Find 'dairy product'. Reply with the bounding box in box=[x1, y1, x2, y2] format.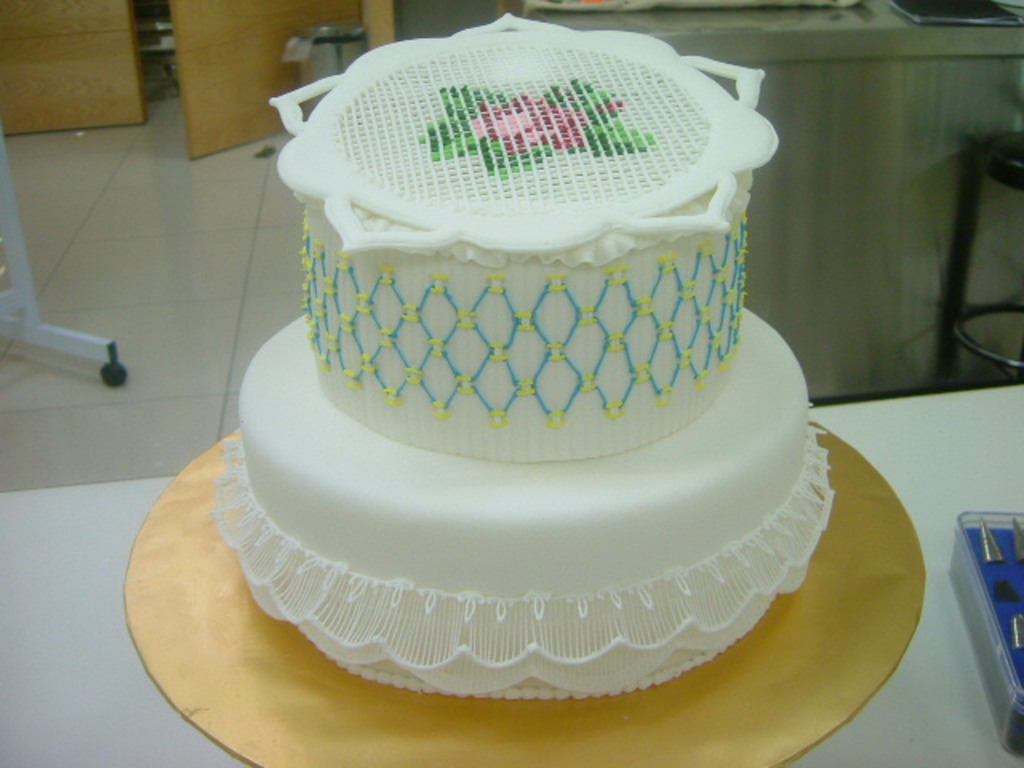
box=[178, 46, 858, 656].
